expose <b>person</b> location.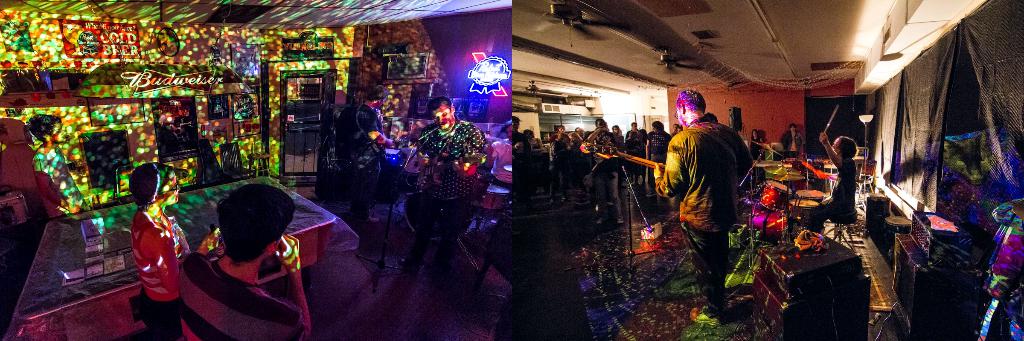
Exposed at [522,128,546,170].
